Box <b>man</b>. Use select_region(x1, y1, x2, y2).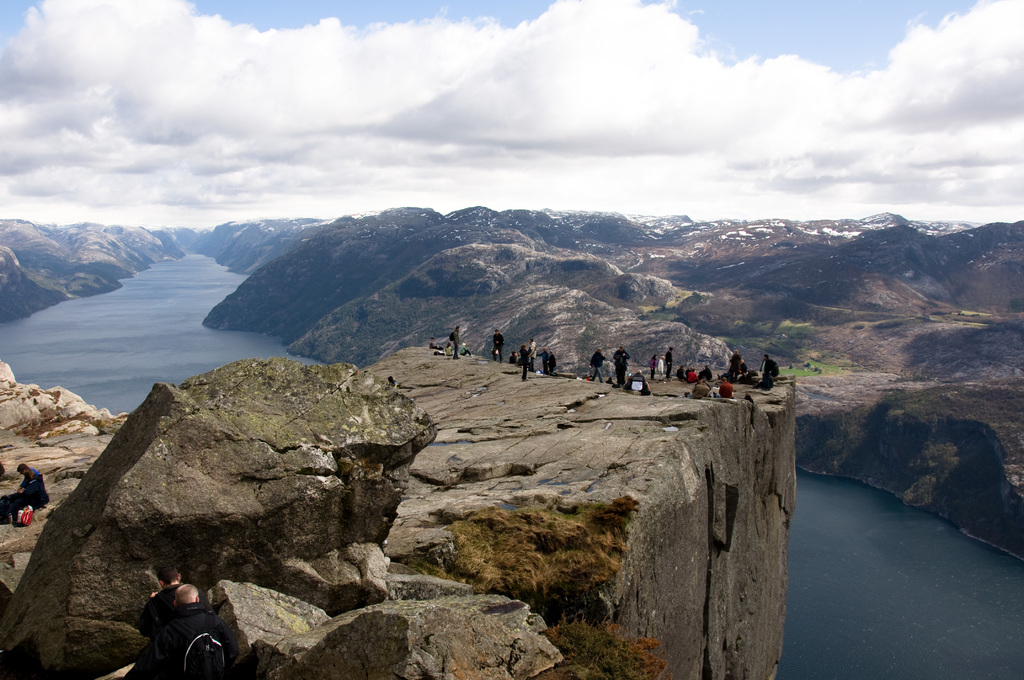
select_region(628, 369, 650, 394).
